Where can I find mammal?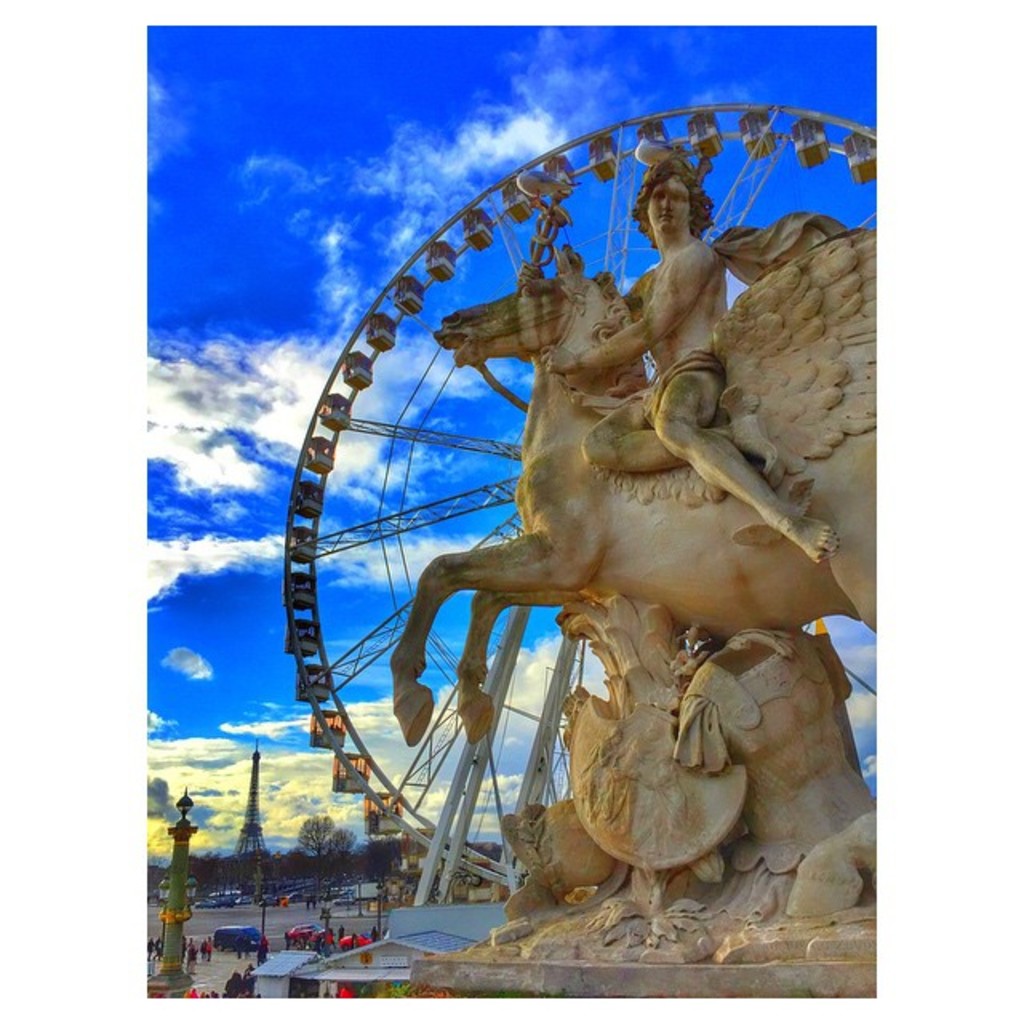
You can find it at {"x1": 390, "y1": 238, "x2": 875, "y2": 744}.
